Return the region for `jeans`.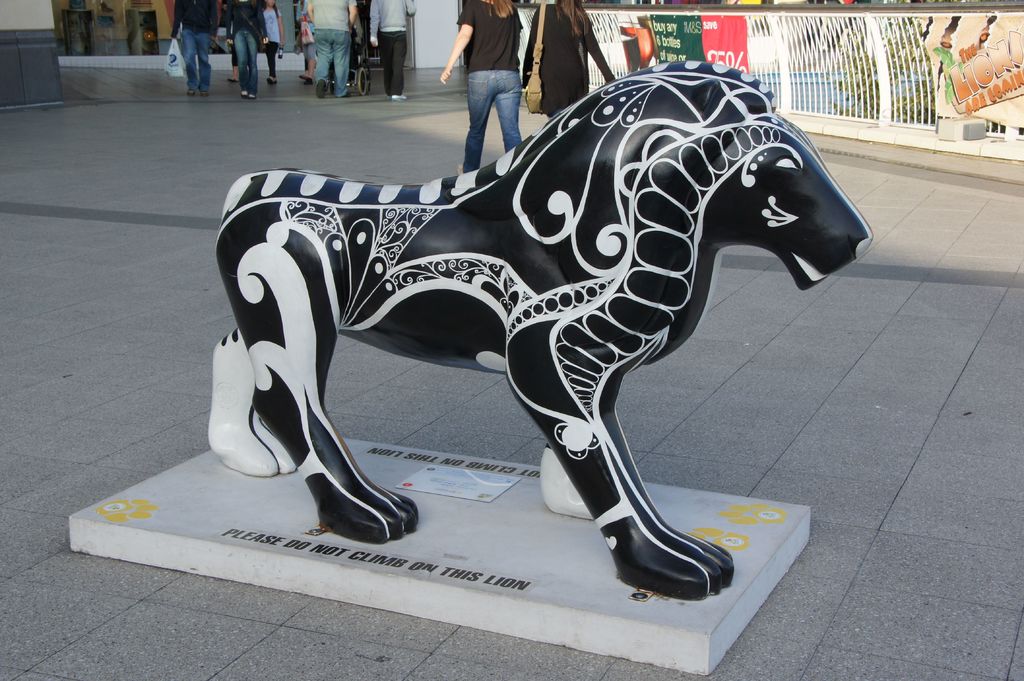
[left=230, top=25, right=254, bottom=88].
